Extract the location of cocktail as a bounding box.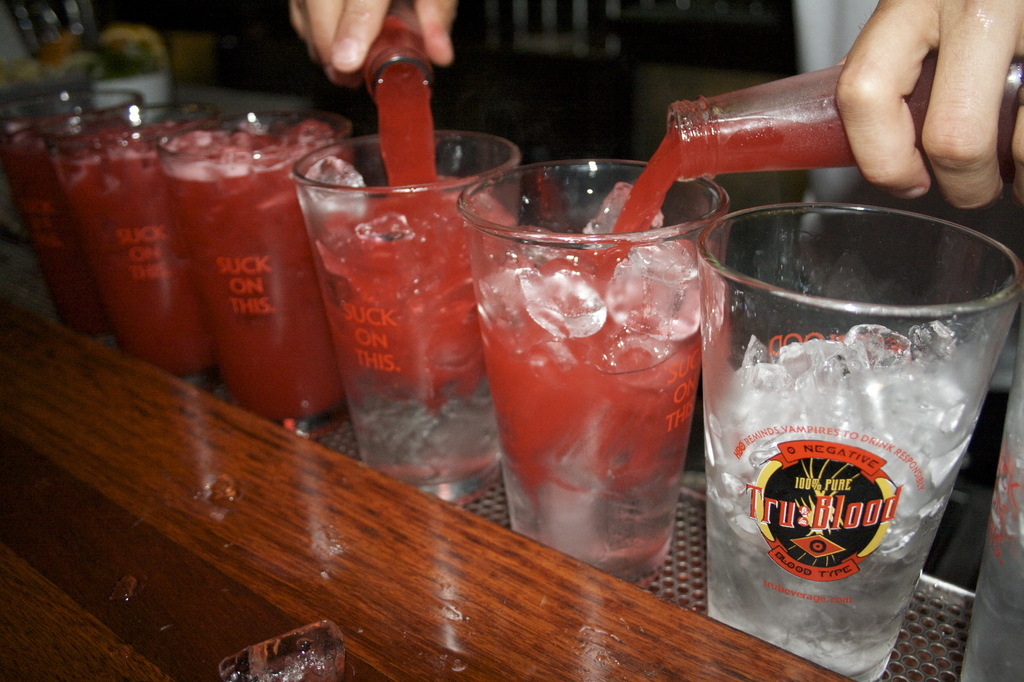
crop(290, 123, 527, 492).
